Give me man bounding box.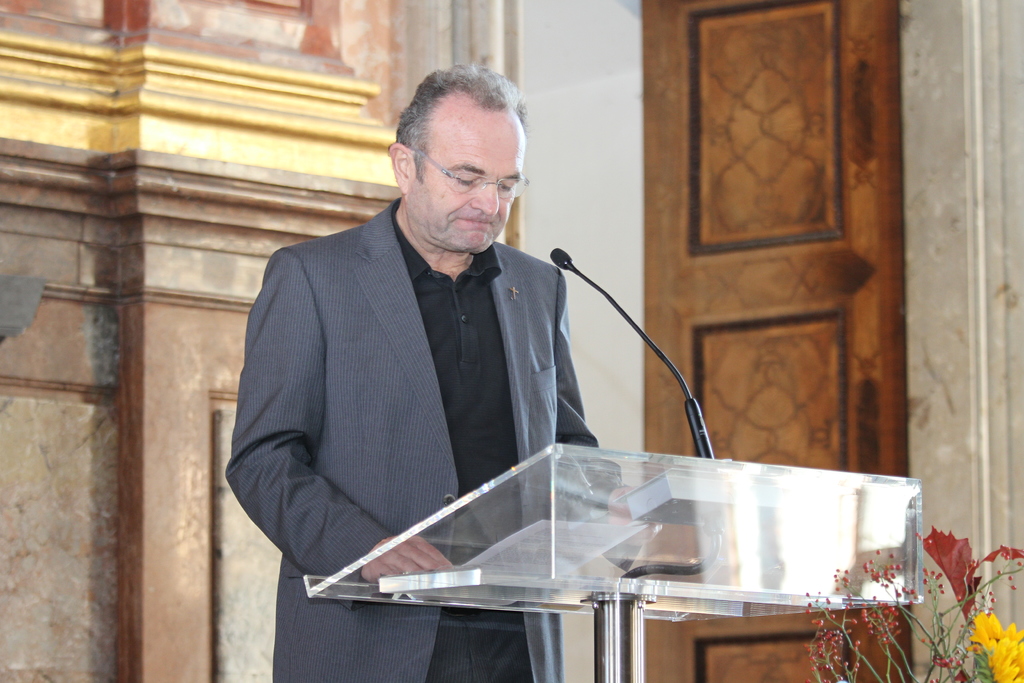
(x1=223, y1=65, x2=632, y2=682).
